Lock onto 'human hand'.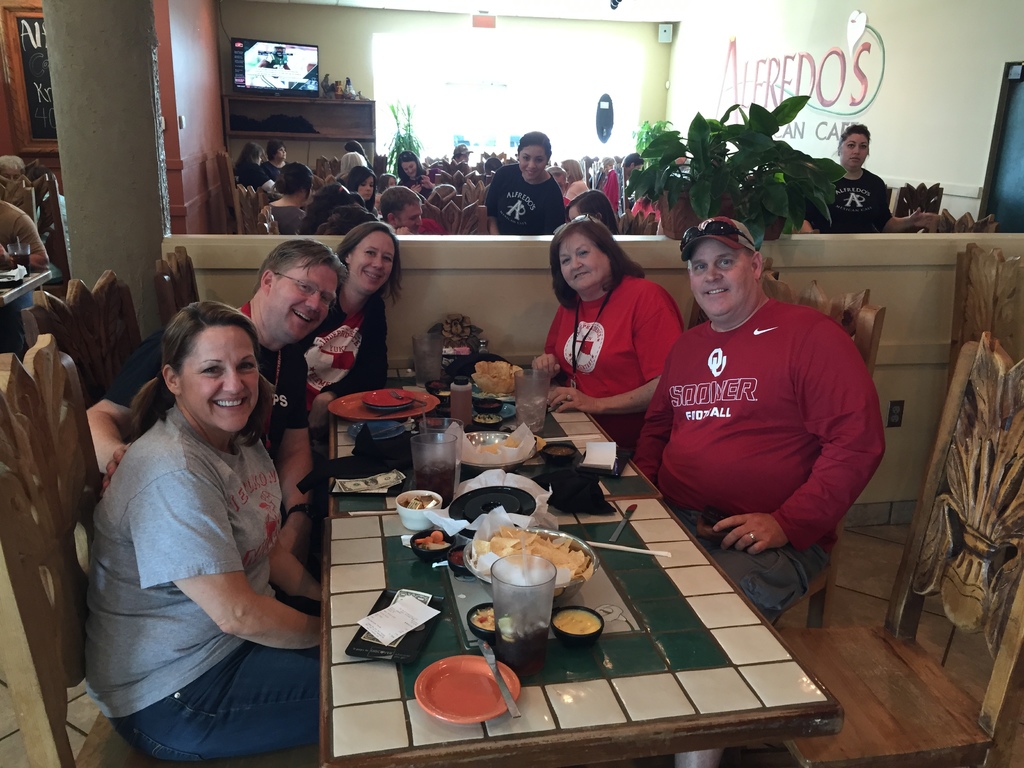
Locked: 531:355:561:381.
